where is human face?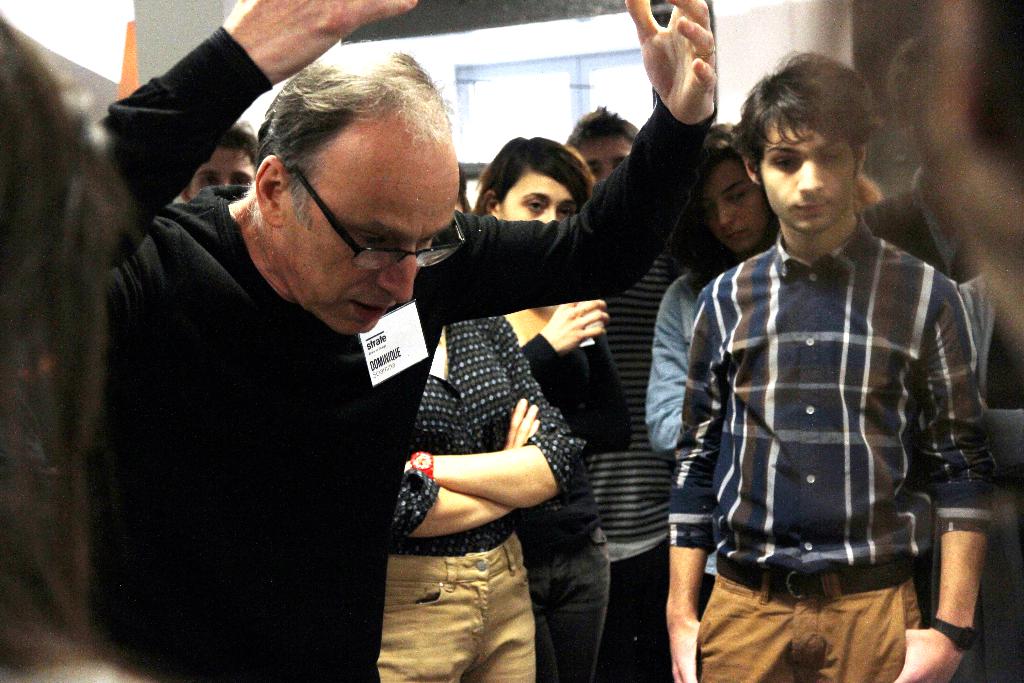
rect(495, 168, 581, 223).
